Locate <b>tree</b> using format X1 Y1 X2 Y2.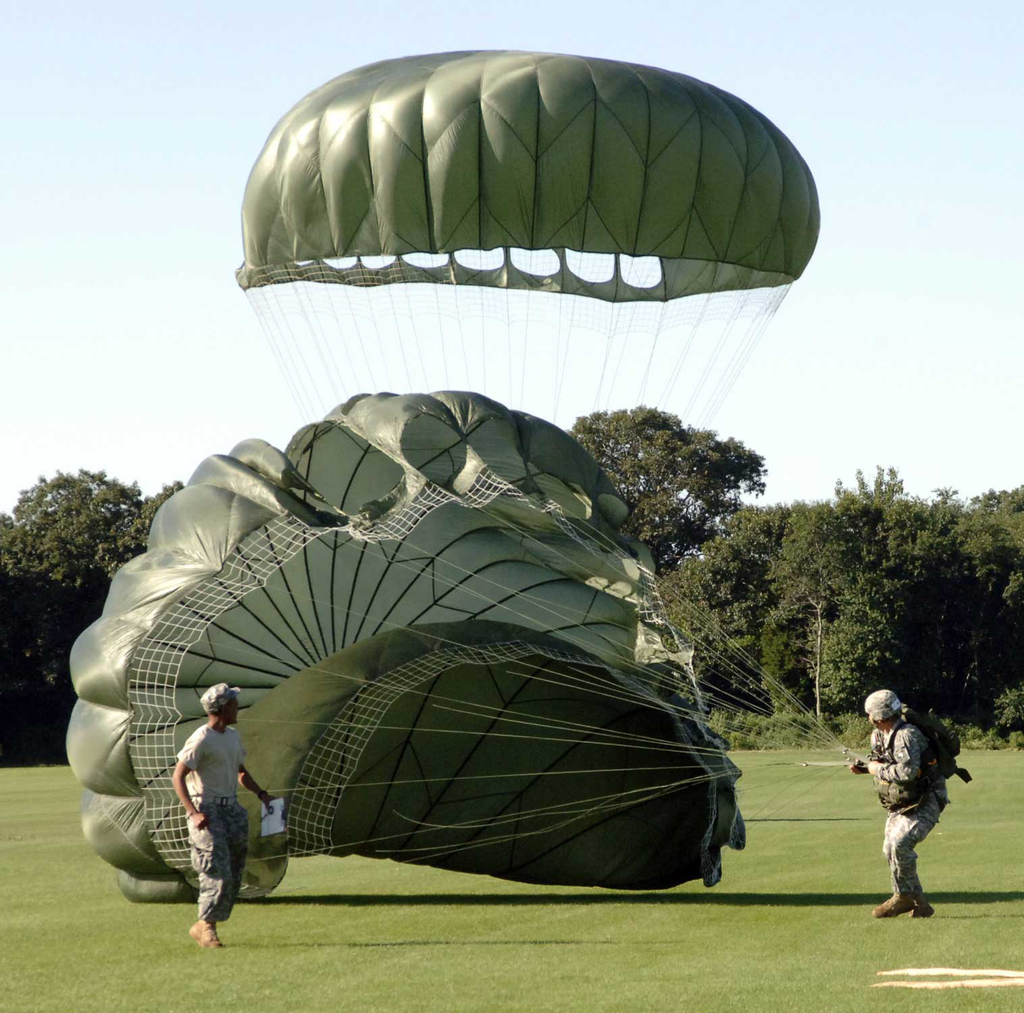
567 396 771 589.
